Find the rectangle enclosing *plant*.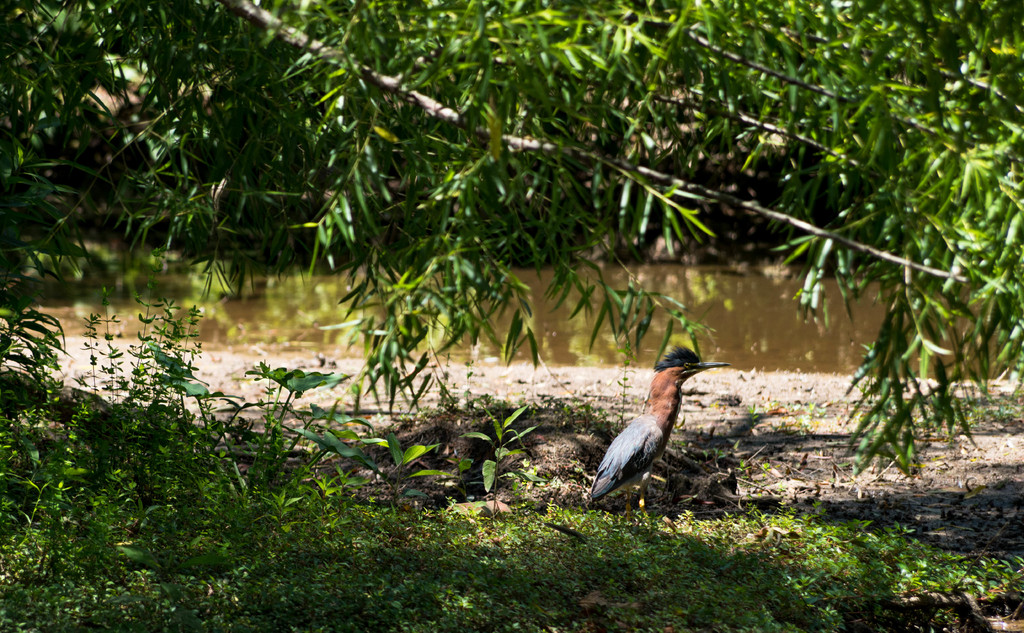
458, 403, 549, 519.
